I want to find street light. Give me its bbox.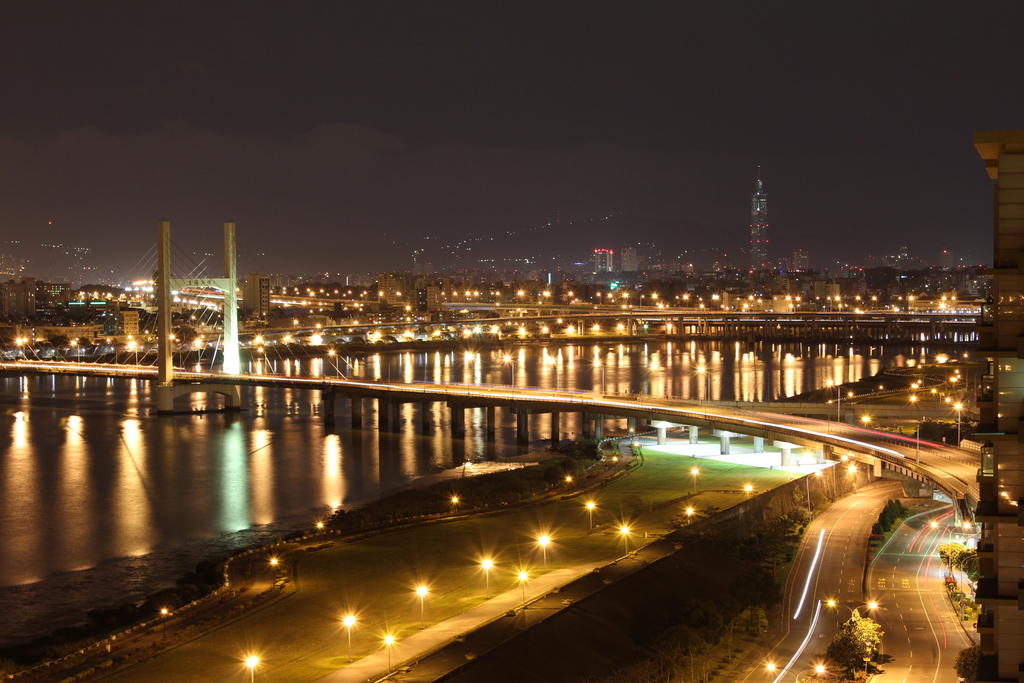
region(638, 293, 646, 331).
